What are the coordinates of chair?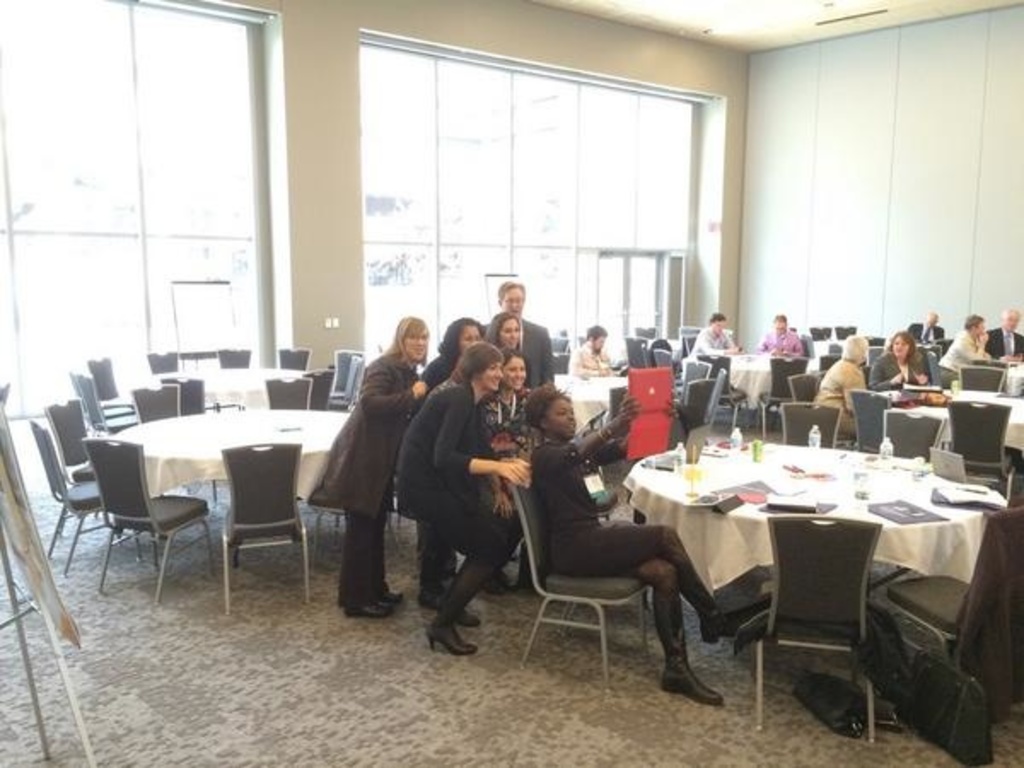
620:335:649:367.
